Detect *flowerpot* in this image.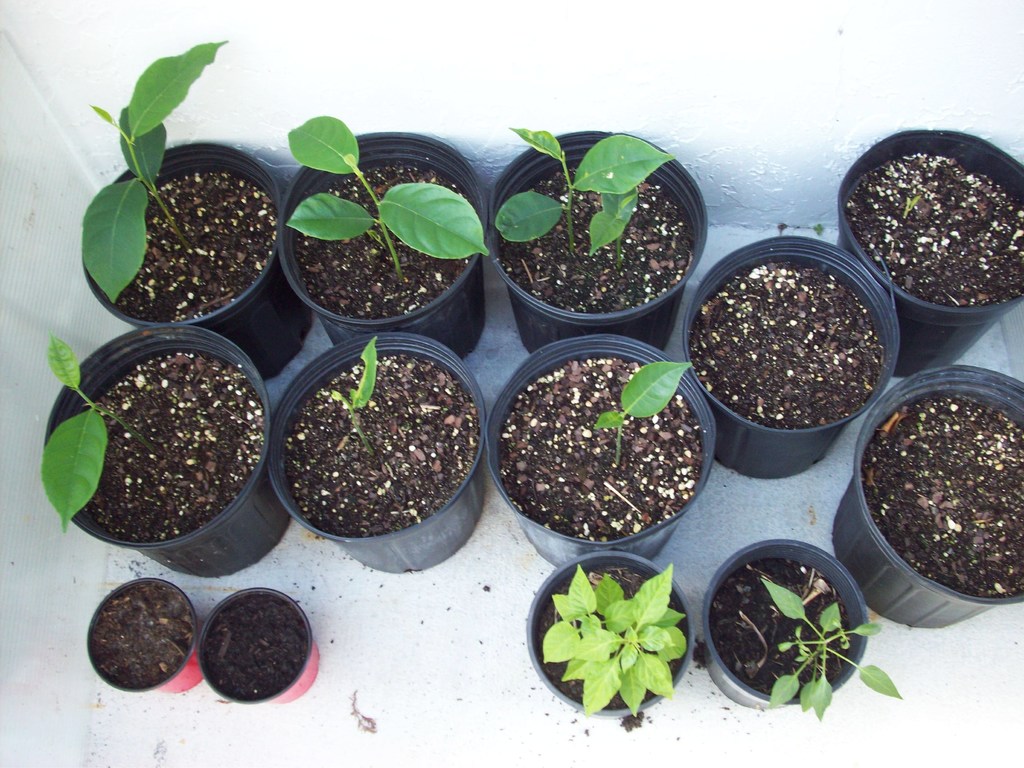
Detection: {"x1": 525, "y1": 549, "x2": 697, "y2": 721}.
